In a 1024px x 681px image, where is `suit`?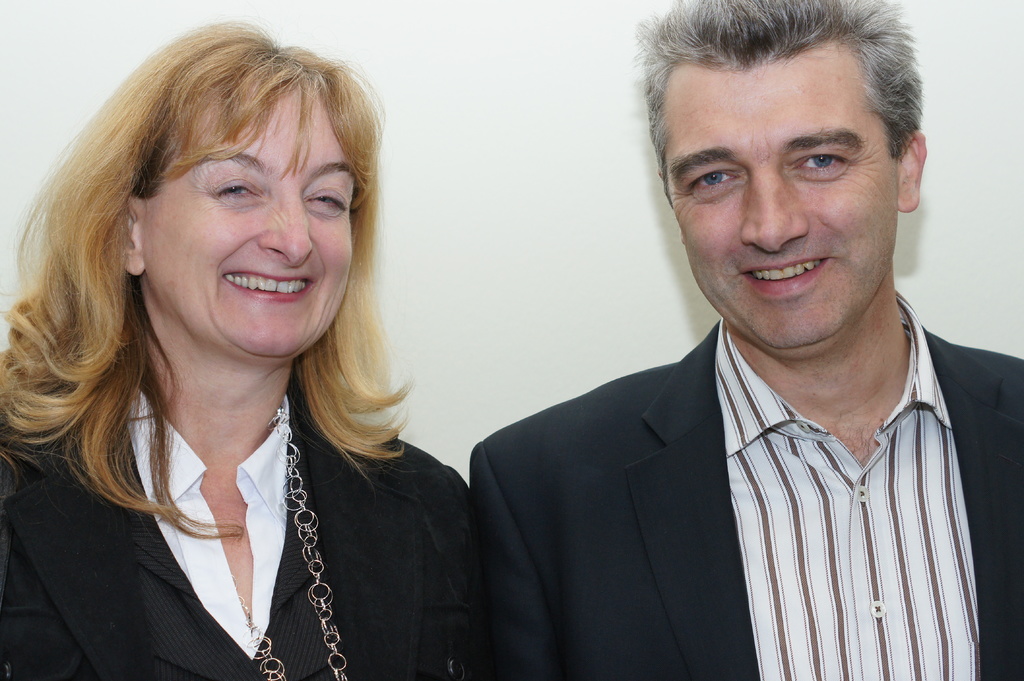
Rect(0, 338, 472, 680).
